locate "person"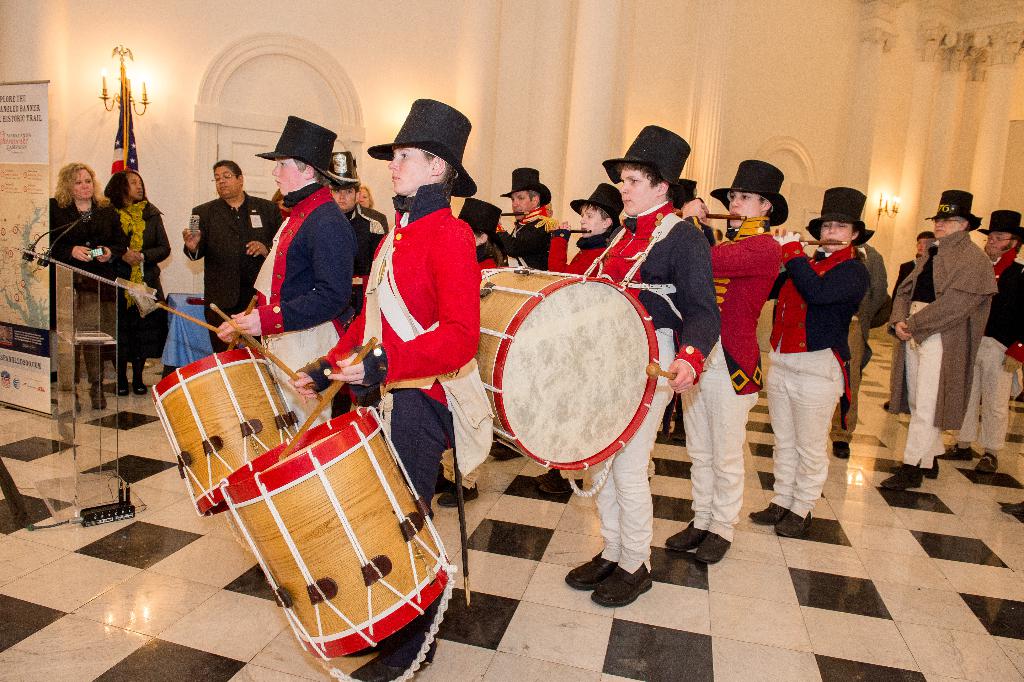
select_region(325, 151, 387, 329)
